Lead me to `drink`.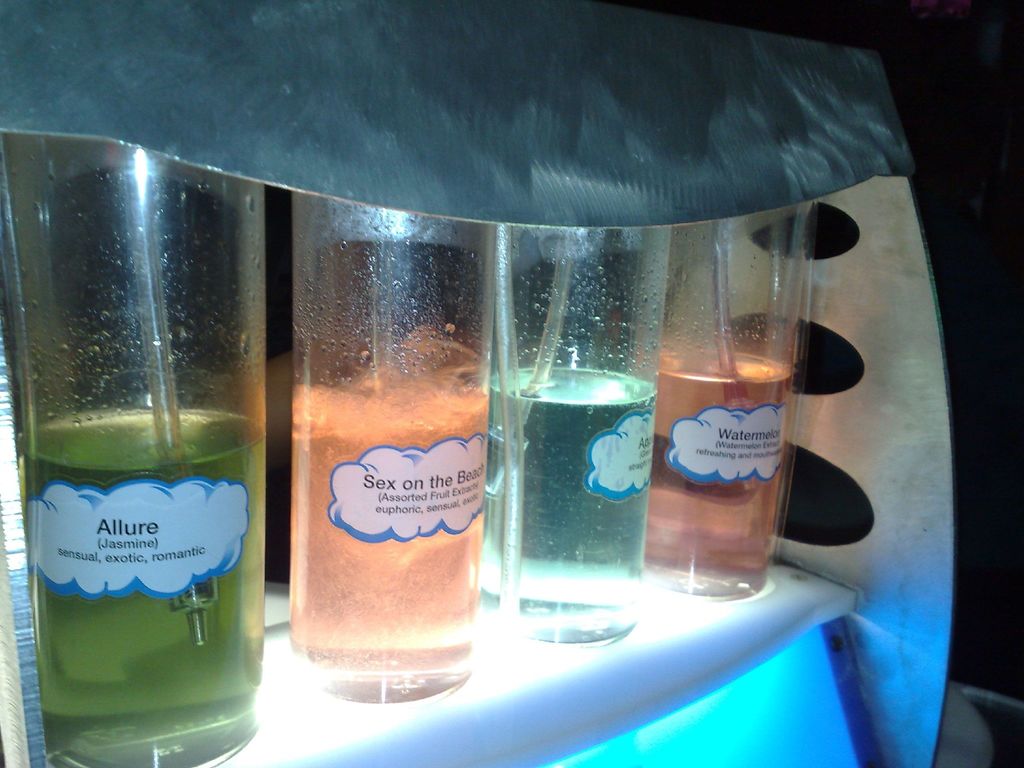
Lead to [287, 347, 492, 708].
